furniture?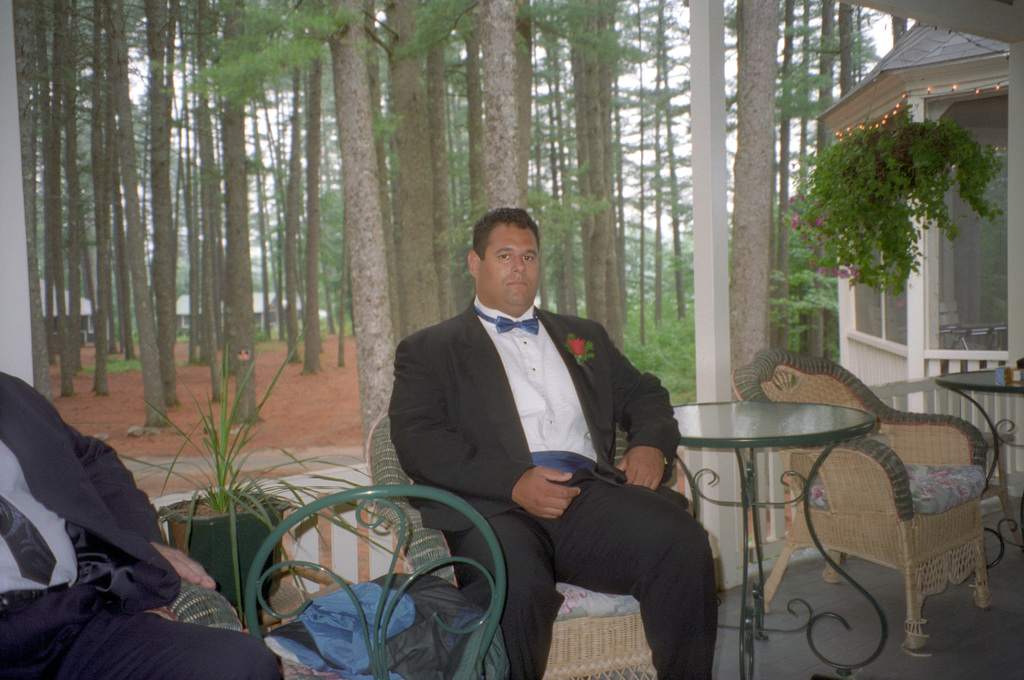
select_region(673, 400, 888, 679)
